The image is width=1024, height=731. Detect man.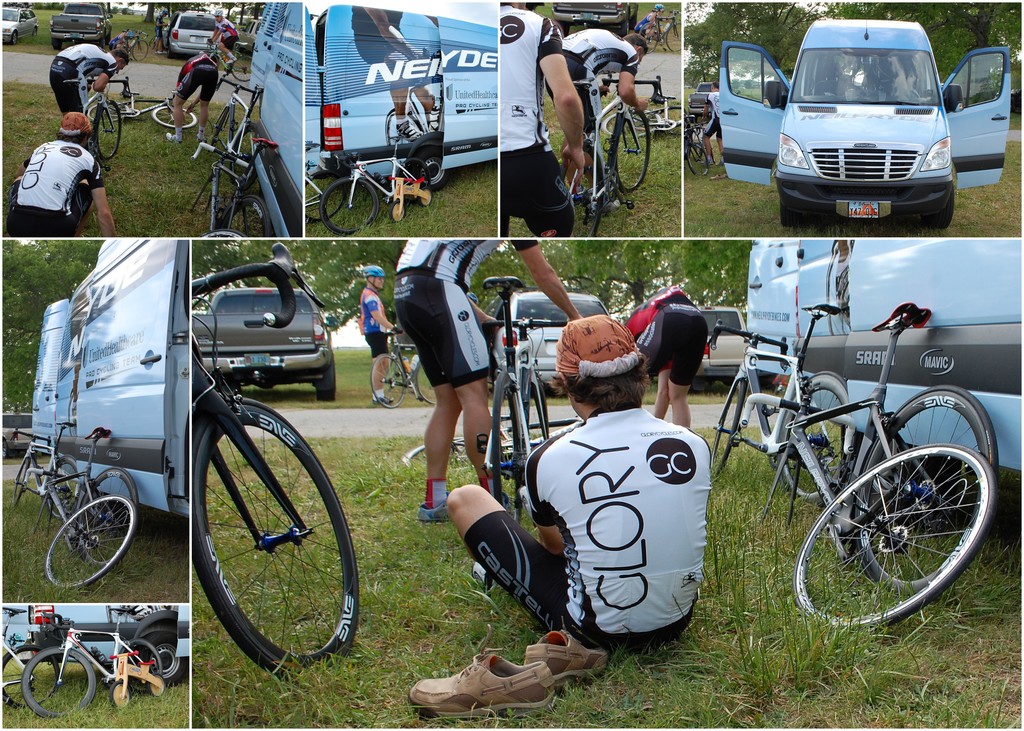
Detection: bbox(355, 263, 399, 408).
